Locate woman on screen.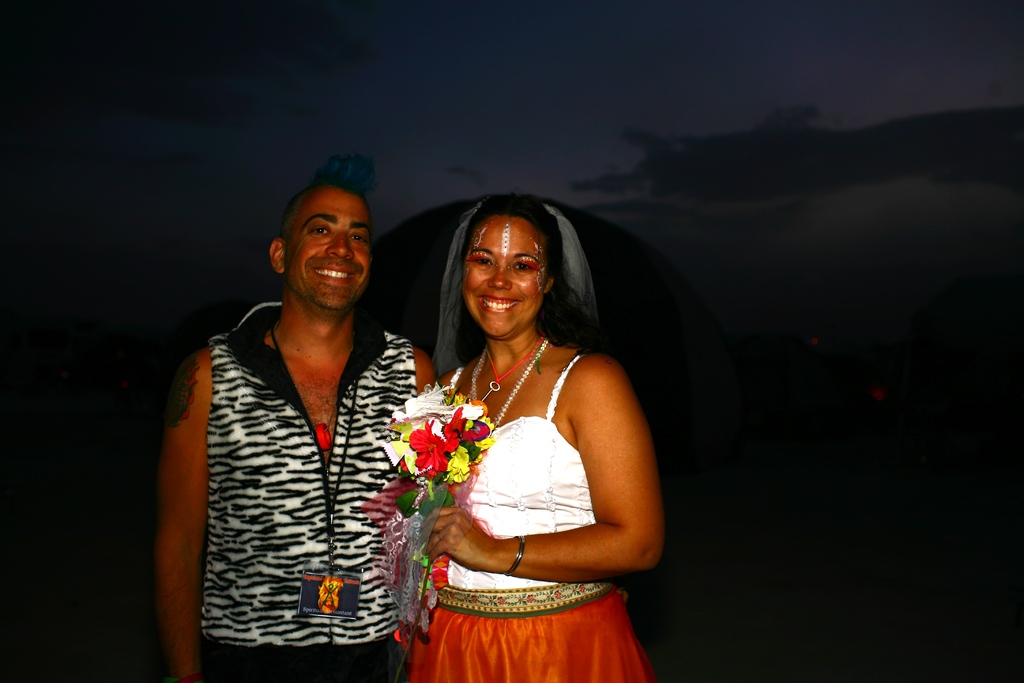
On screen at {"left": 399, "top": 199, "right": 675, "bottom": 682}.
